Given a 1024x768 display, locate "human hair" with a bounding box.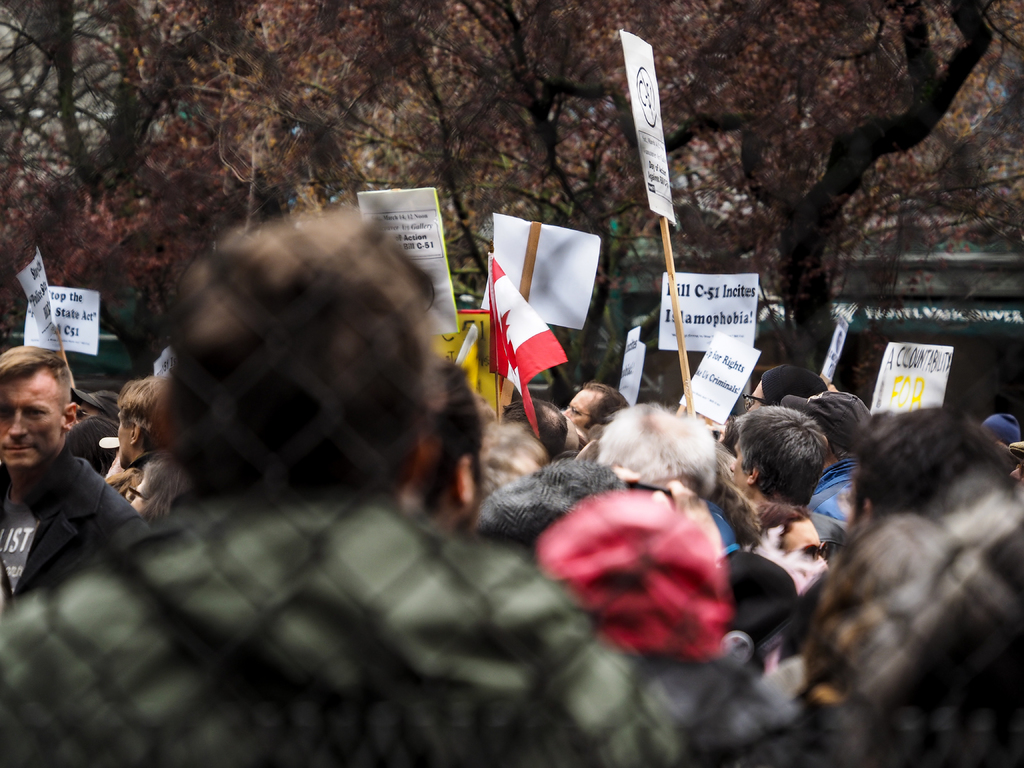
Located: <box>476,424,538,492</box>.
